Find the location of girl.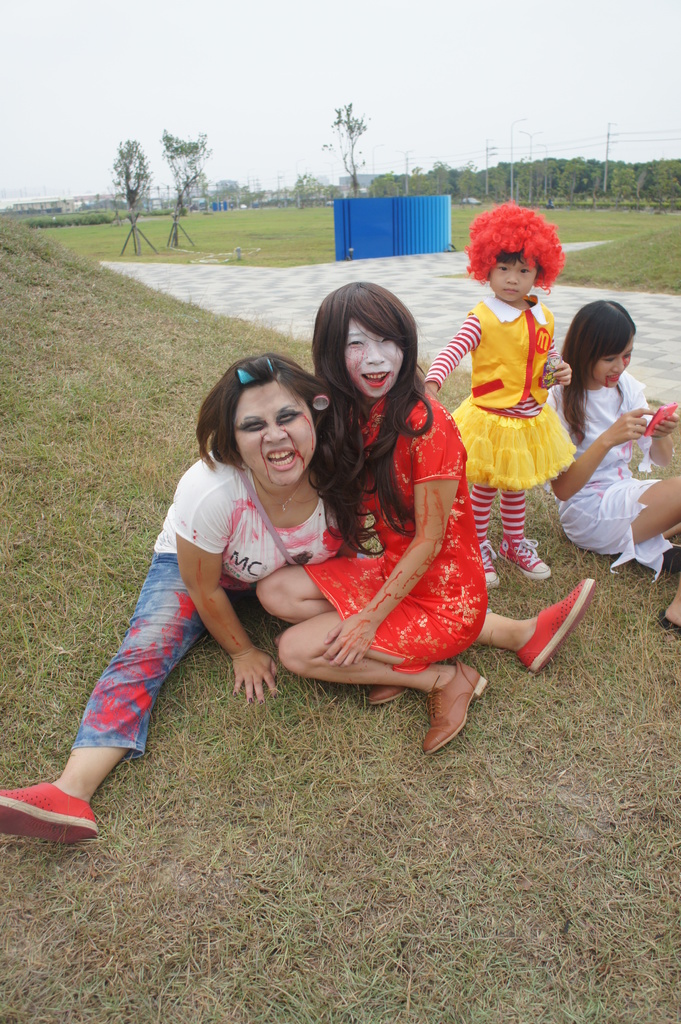
Location: x1=540 y1=290 x2=680 y2=620.
